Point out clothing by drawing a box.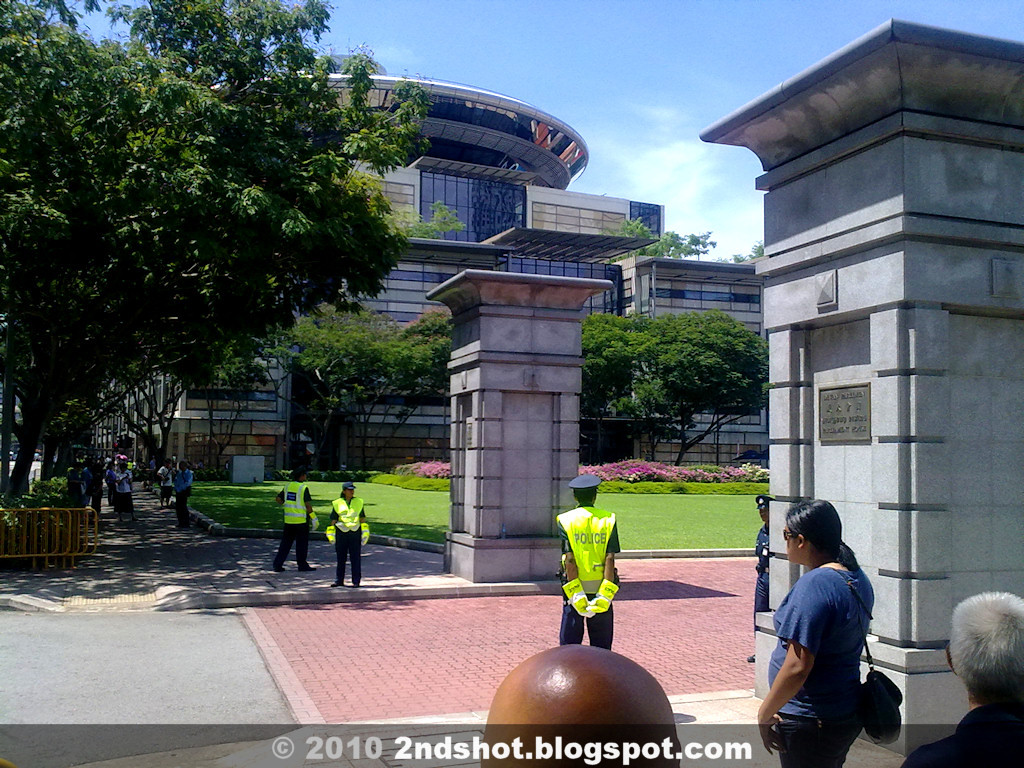
751/489/778/513.
